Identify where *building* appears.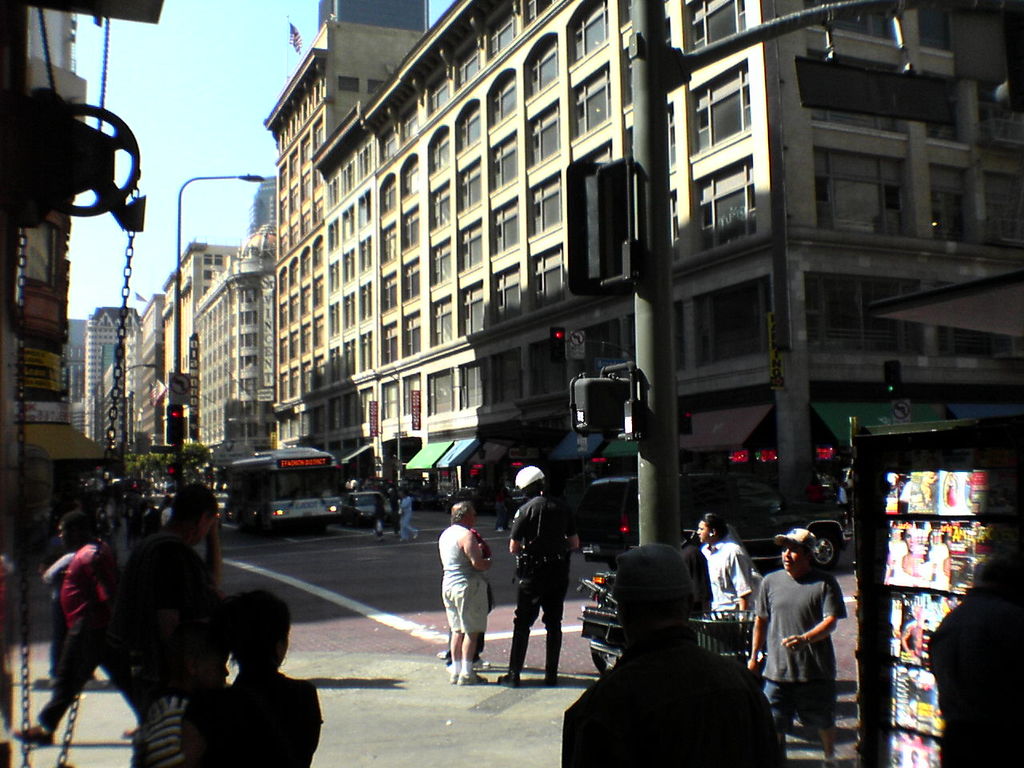
Appears at left=134, top=286, right=170, bottom=458.
